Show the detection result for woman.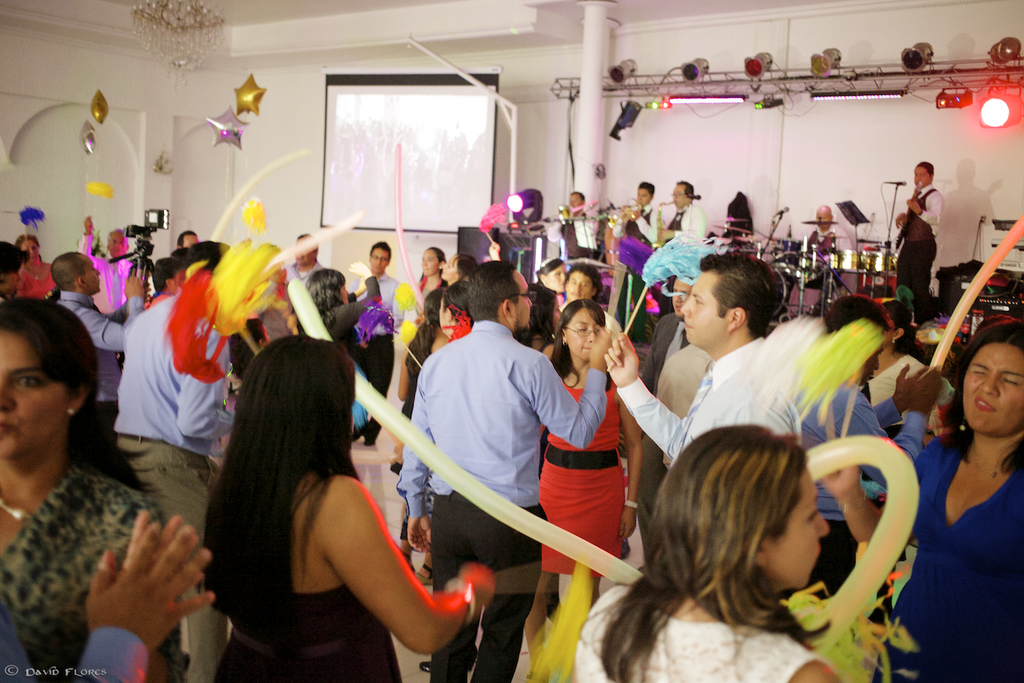
x1=501, y1=306, x2=633, y2=671.
